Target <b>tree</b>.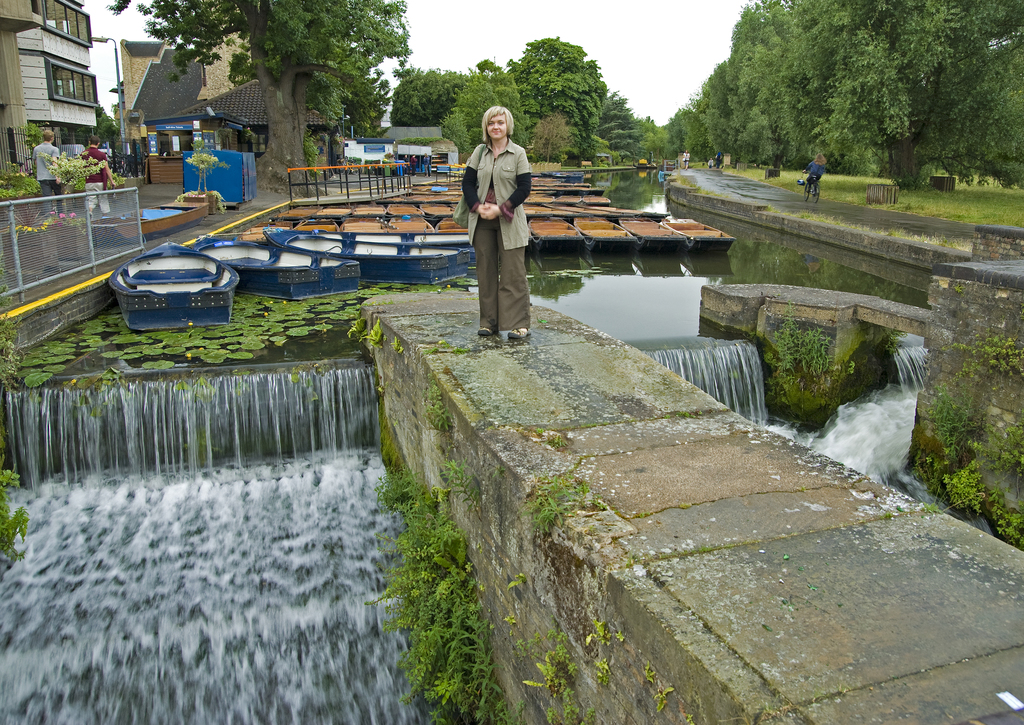
Target region: [479, 63, 525, 159].
